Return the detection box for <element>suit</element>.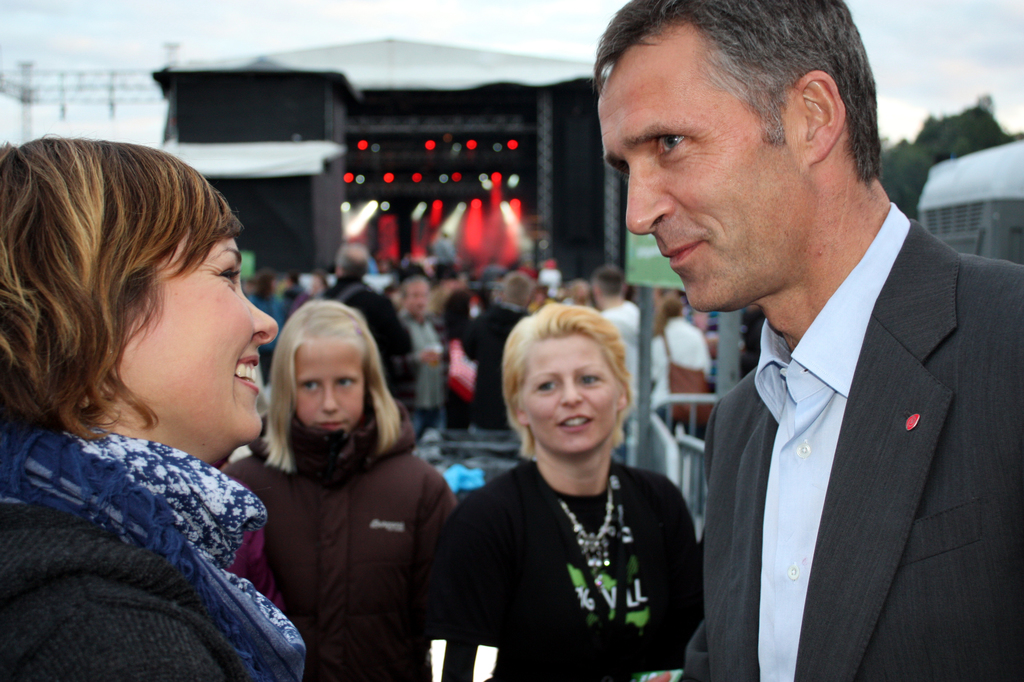
<region>670, 163, 1020, 681</region>.
